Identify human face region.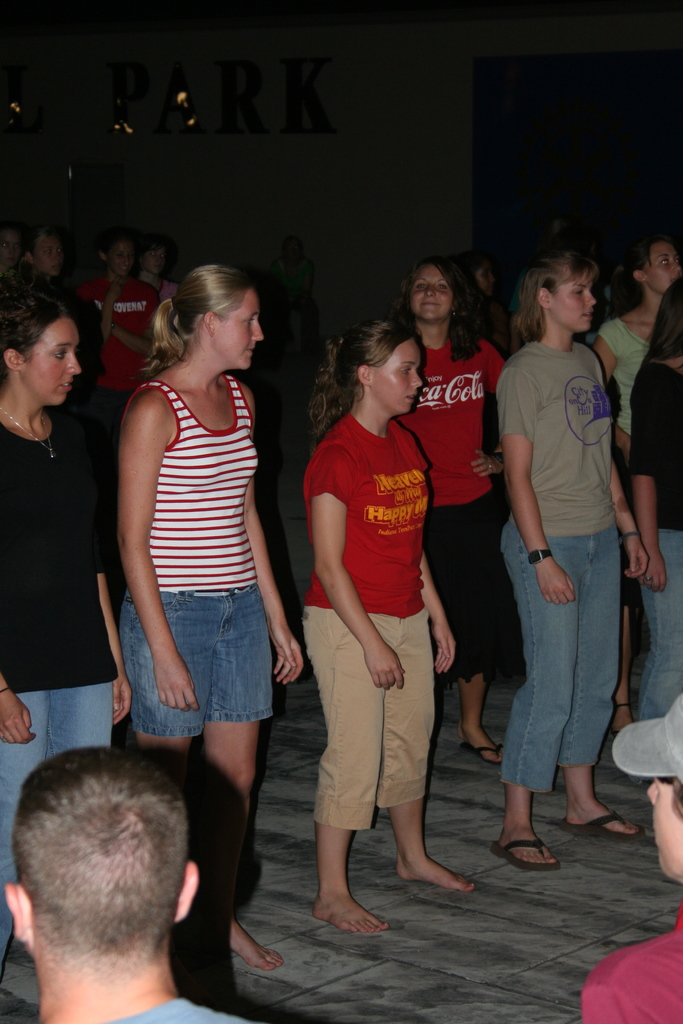
Region: box=[38, 239, 72, 283].
